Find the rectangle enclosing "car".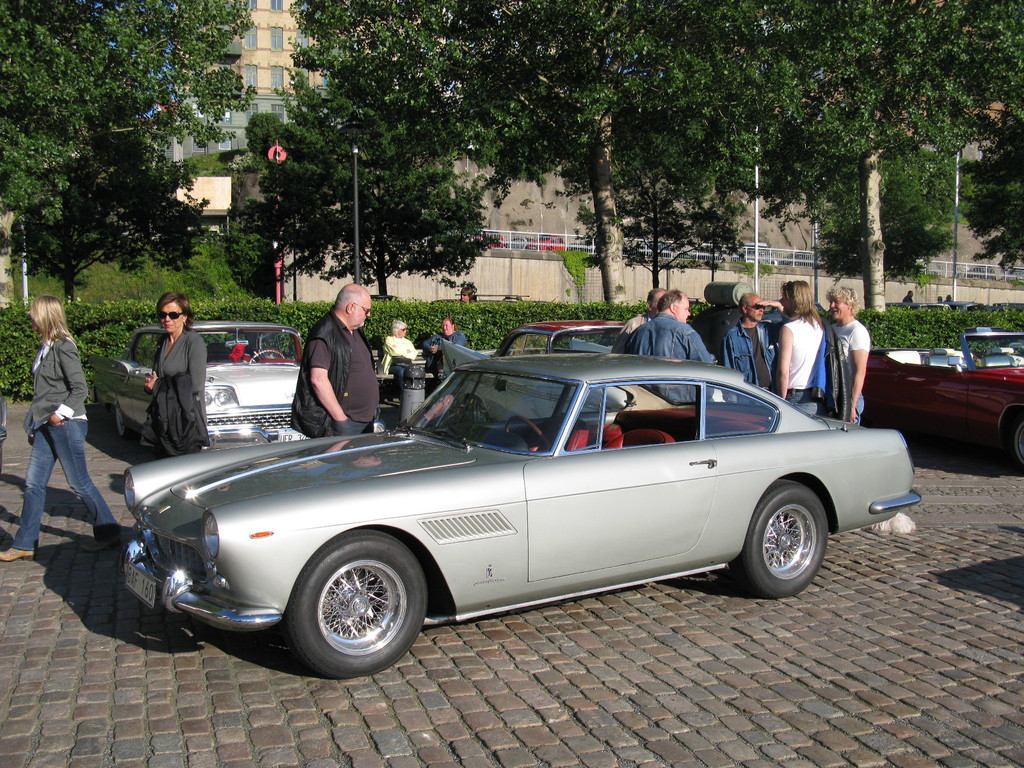
bbox=(439, 321, 634, 422).
